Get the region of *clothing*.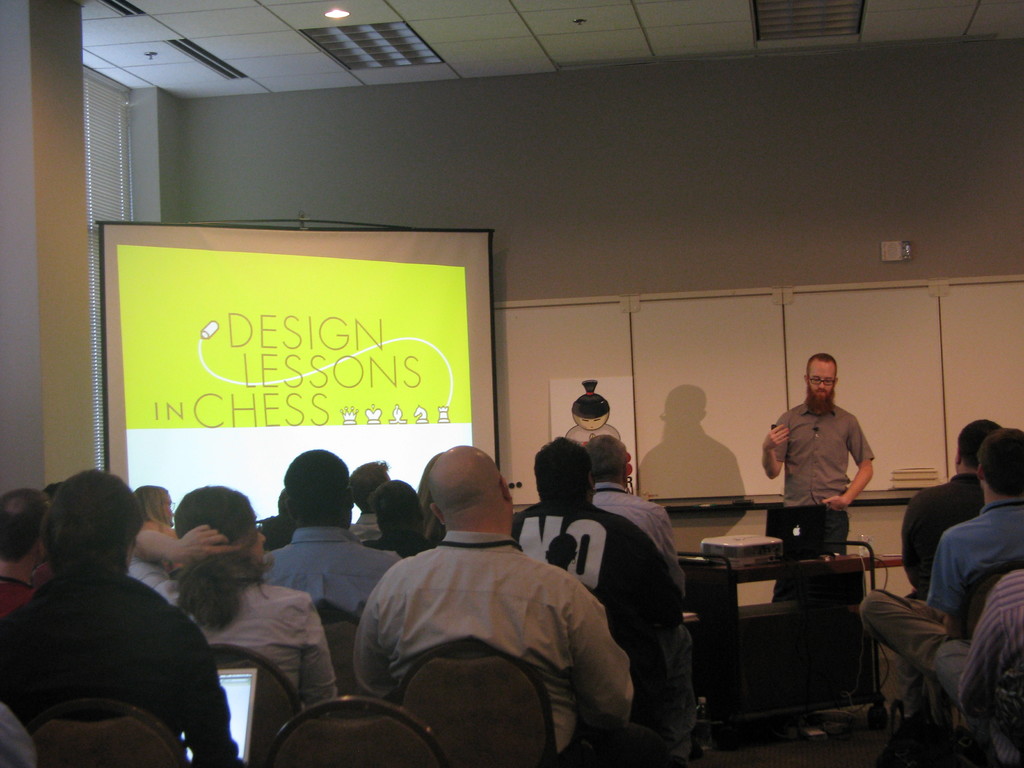
{"x1": 942, "y1": 580, "x2": 1023, "y2": 765}.
